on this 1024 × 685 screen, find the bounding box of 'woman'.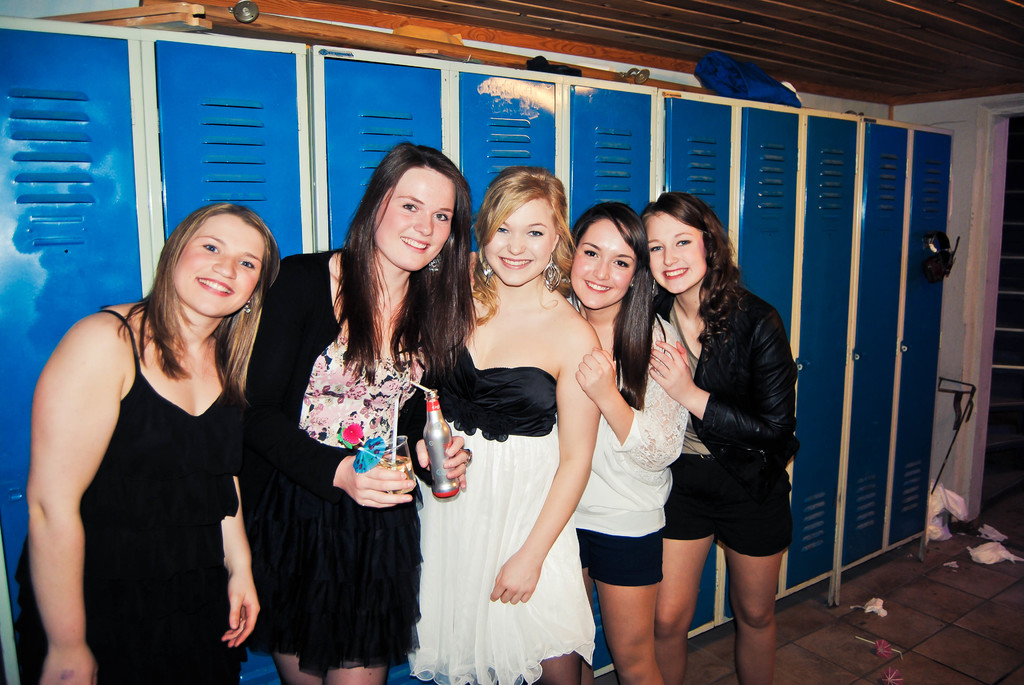
Bounding box: crop(550, 198, 690, 684).
